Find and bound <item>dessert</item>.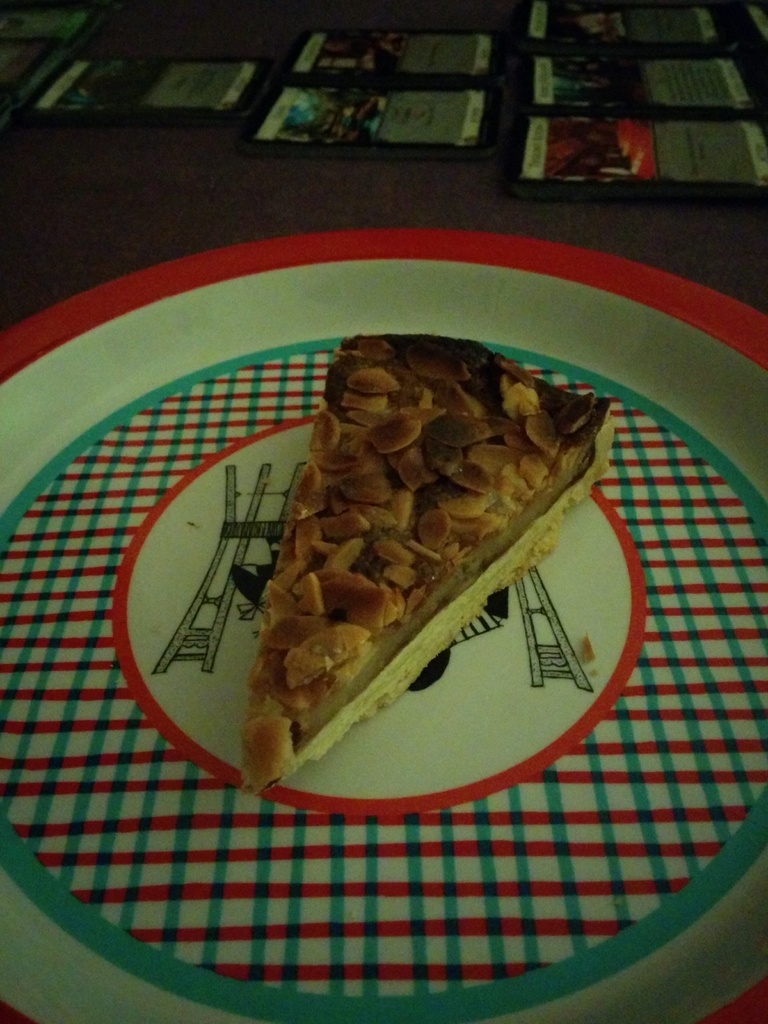
Bound: 212, 333, 609, 703.
